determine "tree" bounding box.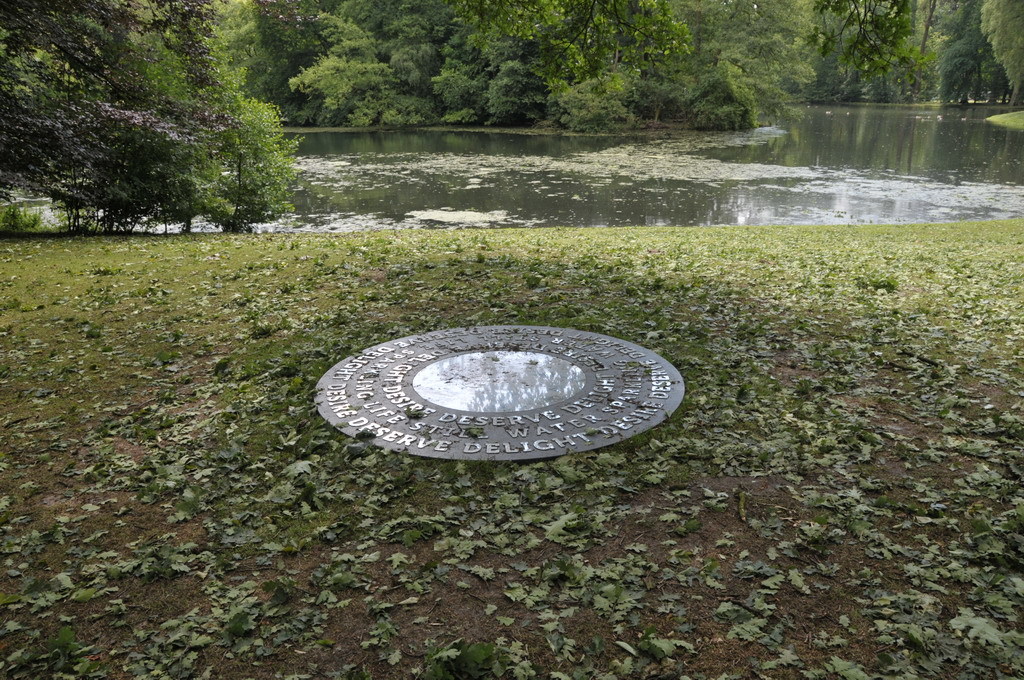
Determined: left=132, top=0, right=252, bottom=92.
